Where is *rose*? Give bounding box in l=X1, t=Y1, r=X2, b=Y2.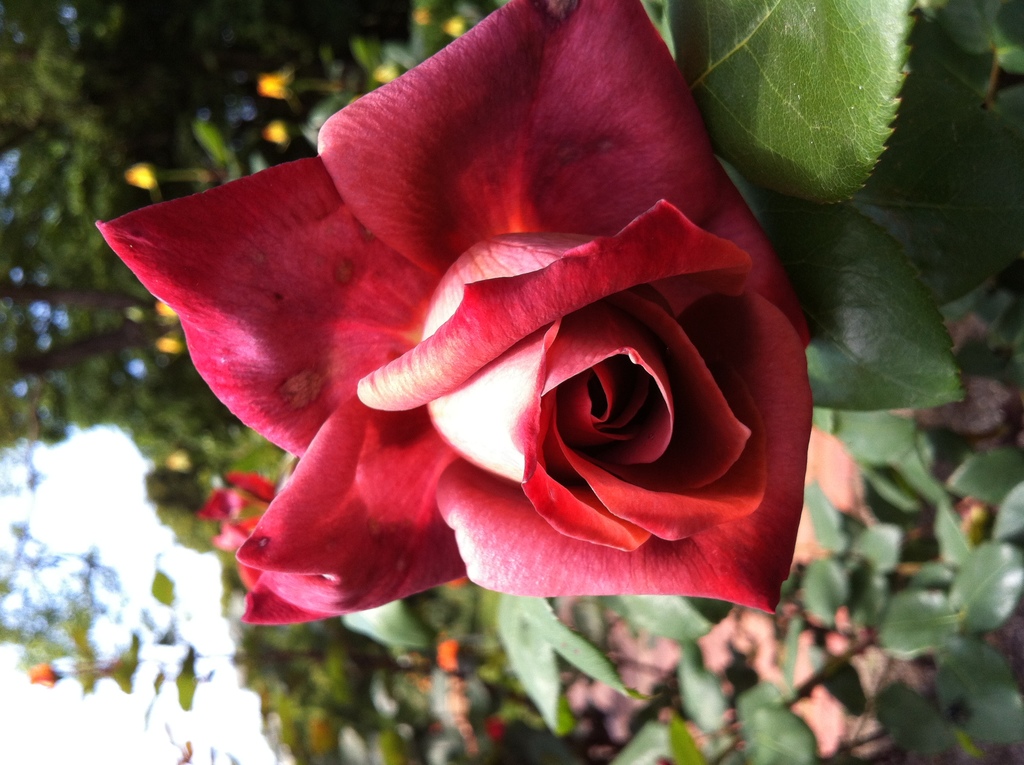
l=92, t=0, r=816, b=625.
